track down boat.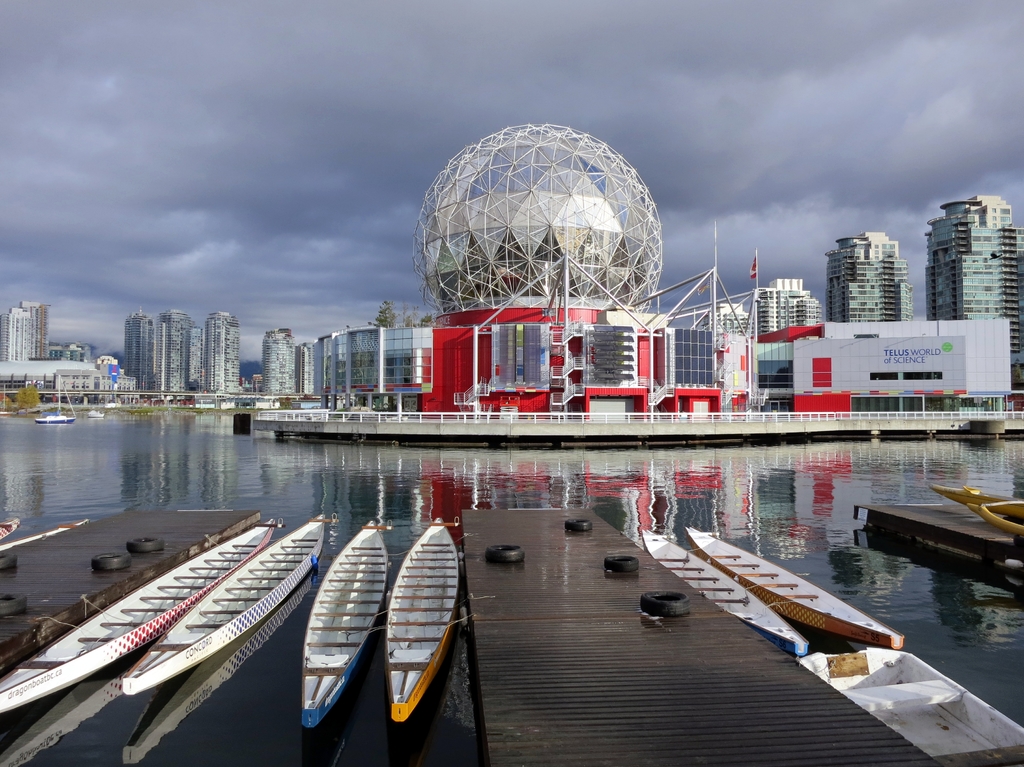
Tracked to x1=3 y1=387 x2=20 y2=420.
